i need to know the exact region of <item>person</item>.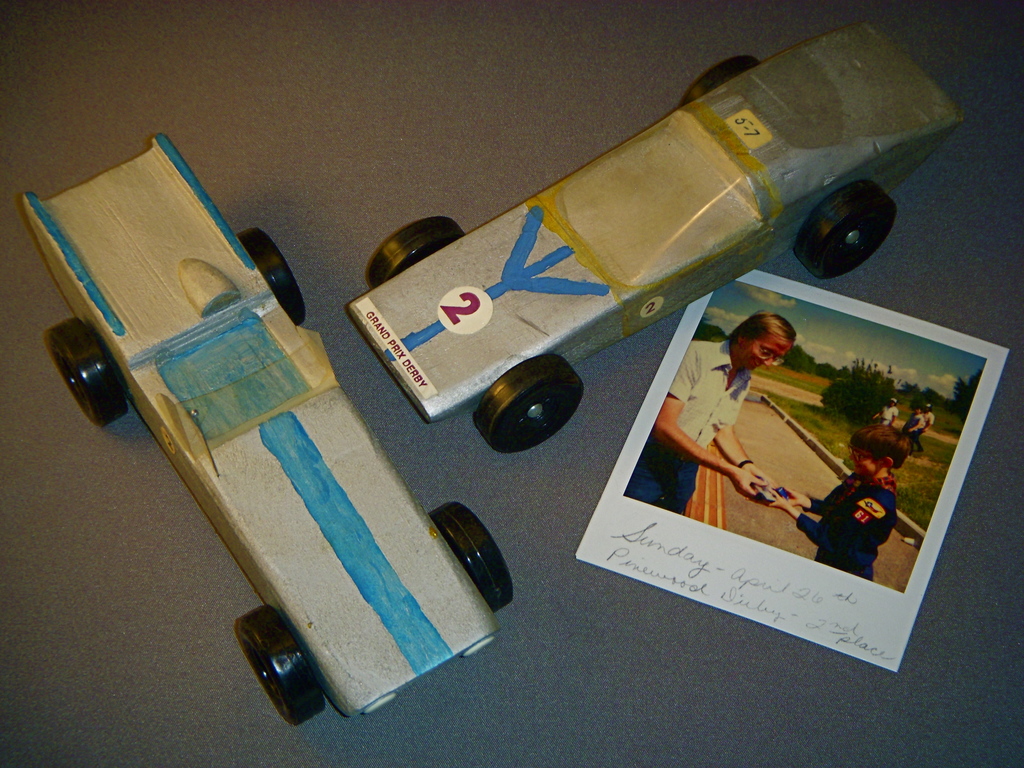
Region: [x1=900, y1=405, x2=920, y2=454].
